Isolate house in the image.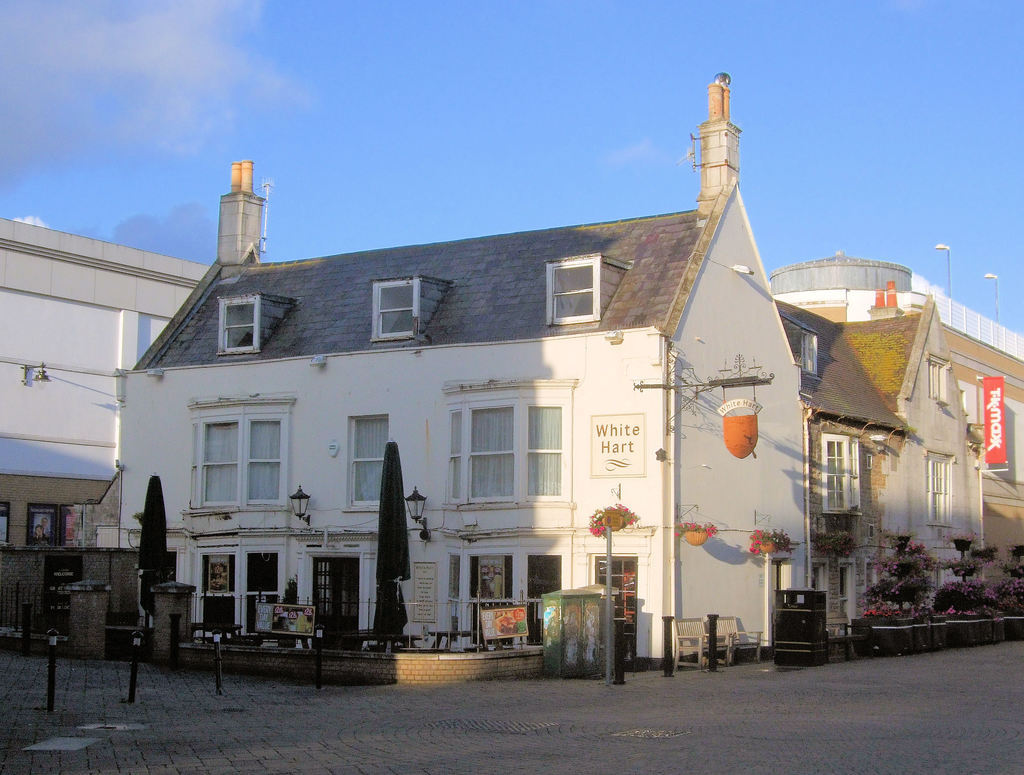
Isolated region: locate(0, 215, 215, 560).
